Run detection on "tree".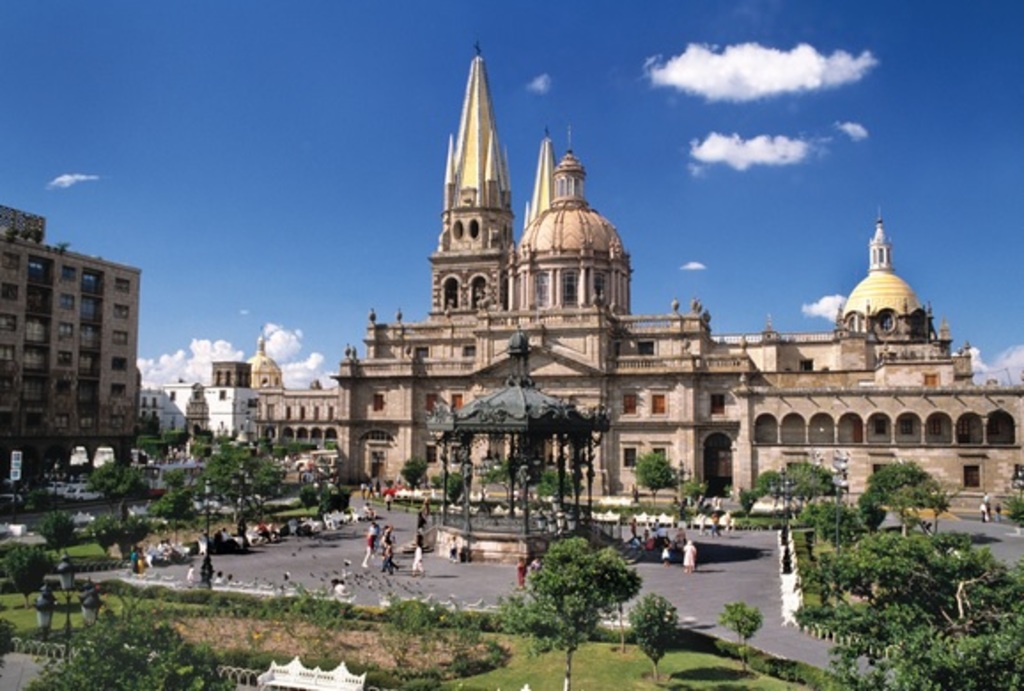
Result: x1=785, y1=454, x2=827, y2=505.
